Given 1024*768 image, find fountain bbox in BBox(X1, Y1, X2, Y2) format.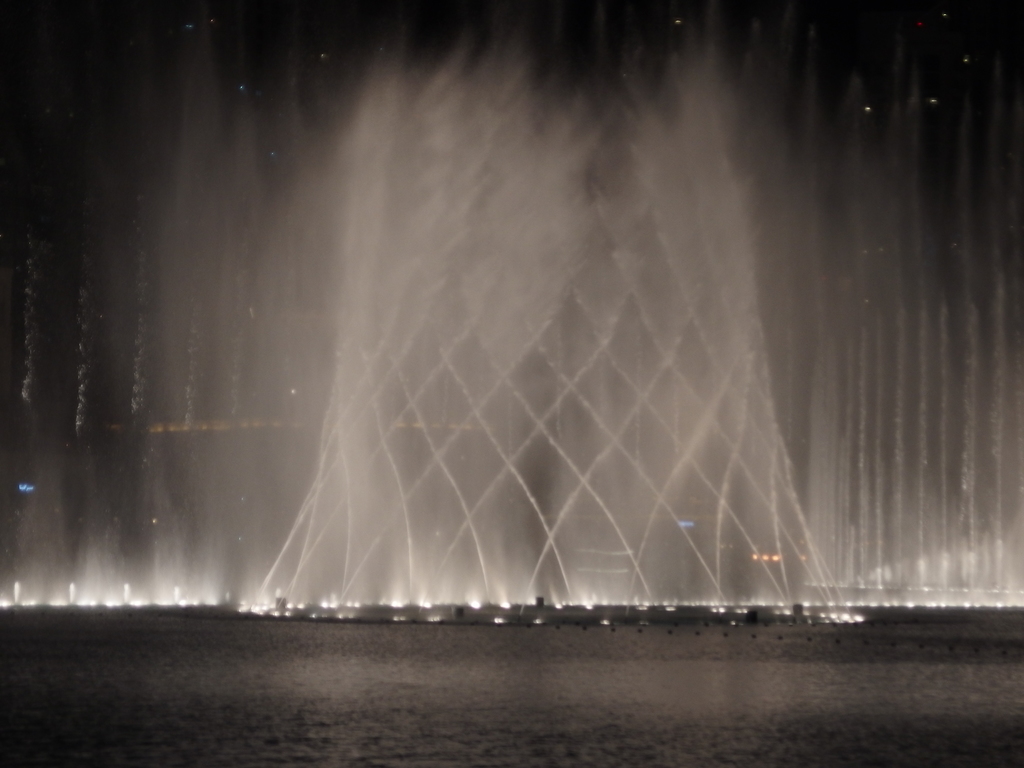
BBox(241, 22, 866, 631).
